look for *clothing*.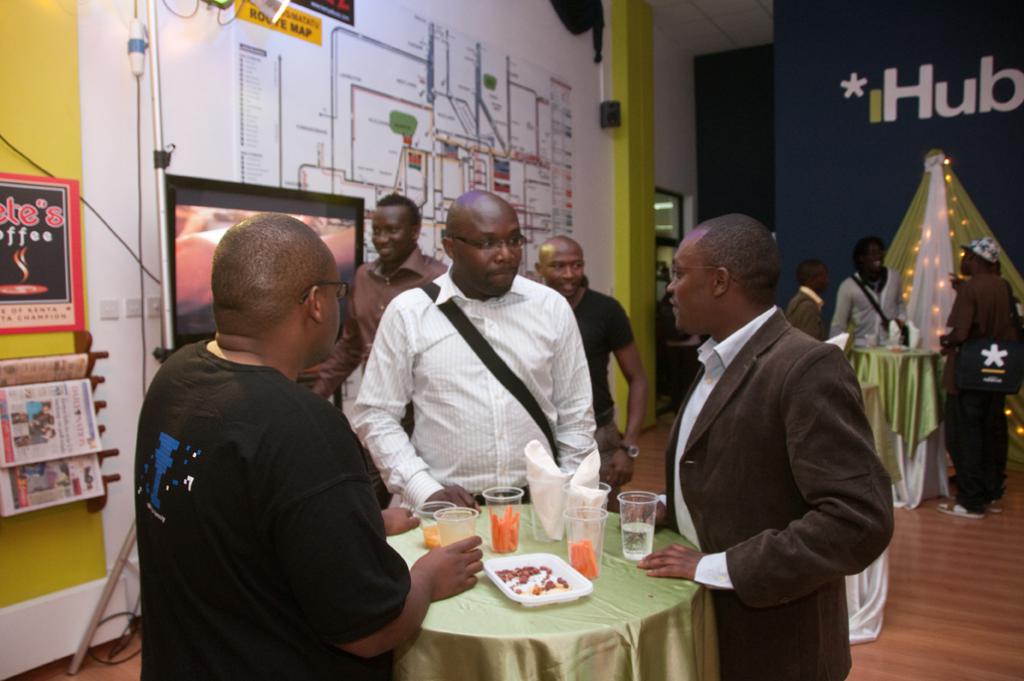
Found: bbox=[321, 242, 452, 388].
